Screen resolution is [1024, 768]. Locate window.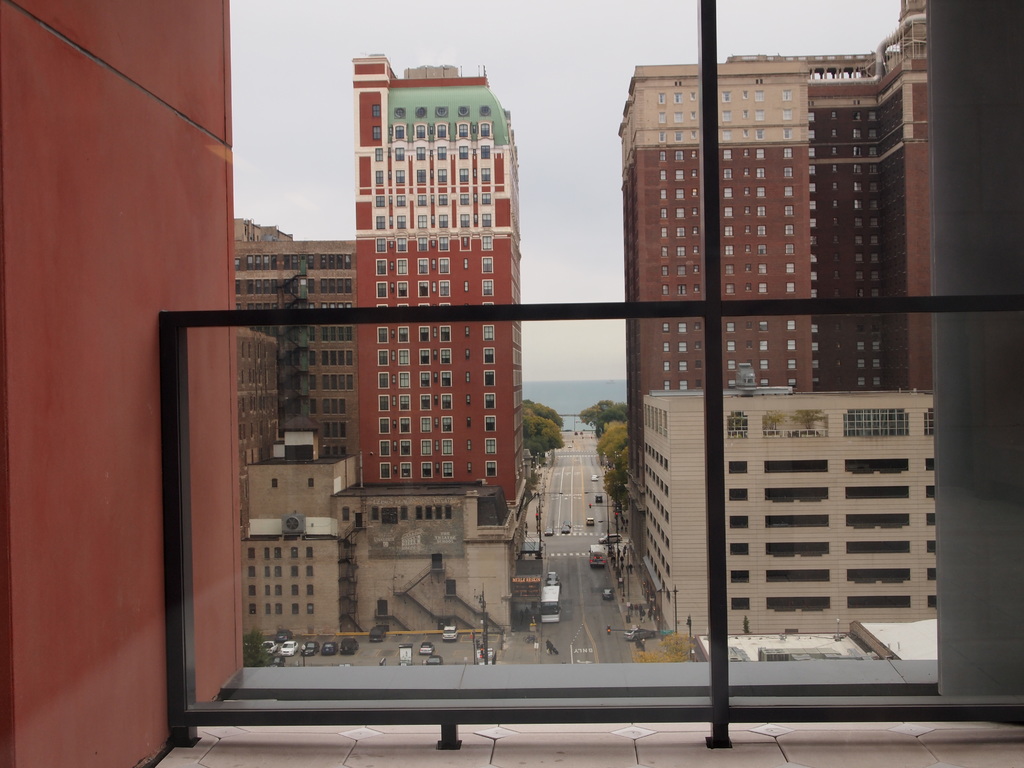
bbox(743, 110, 749, 116).
